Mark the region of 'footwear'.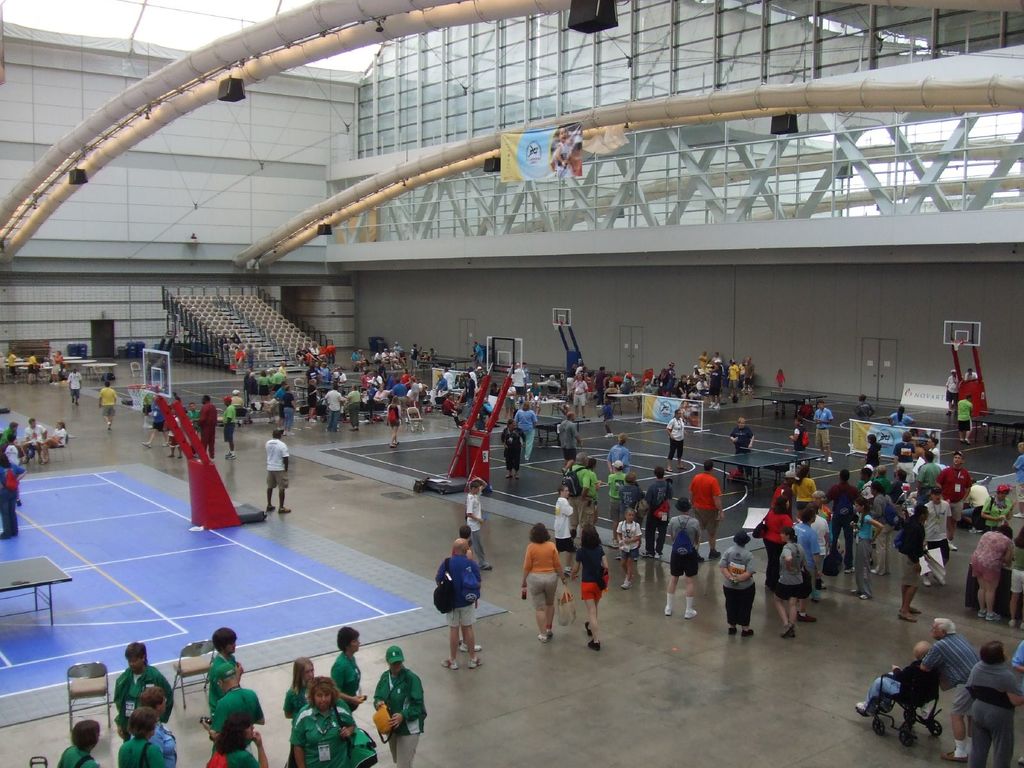
Region: 847,587,863,596.
